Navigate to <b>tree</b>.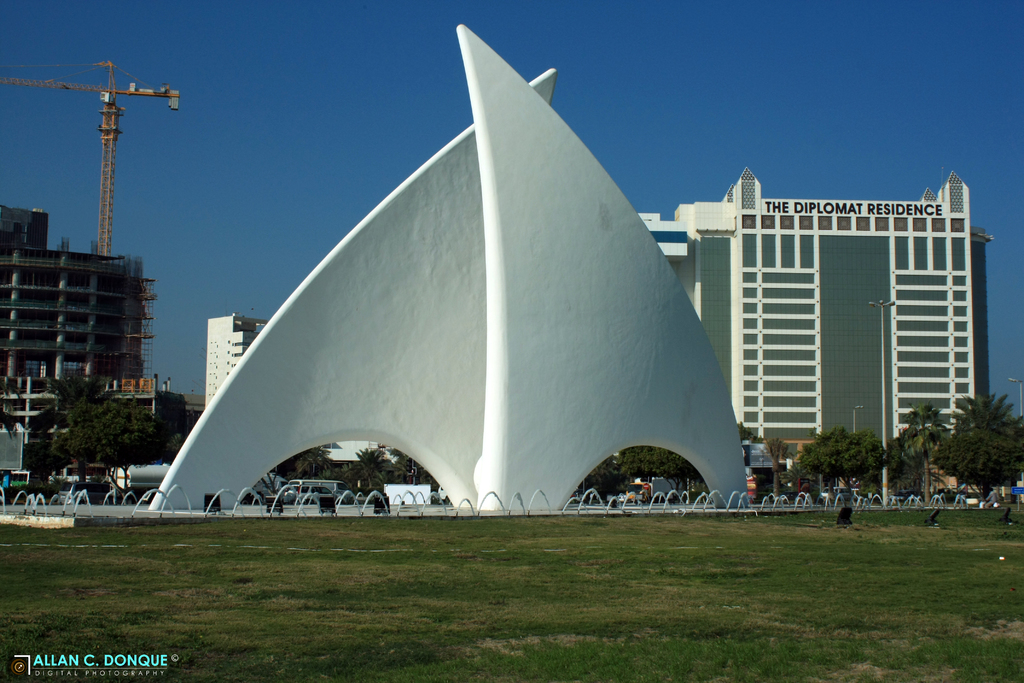
Navigation target: select_region(346, 446, 390, 495).
